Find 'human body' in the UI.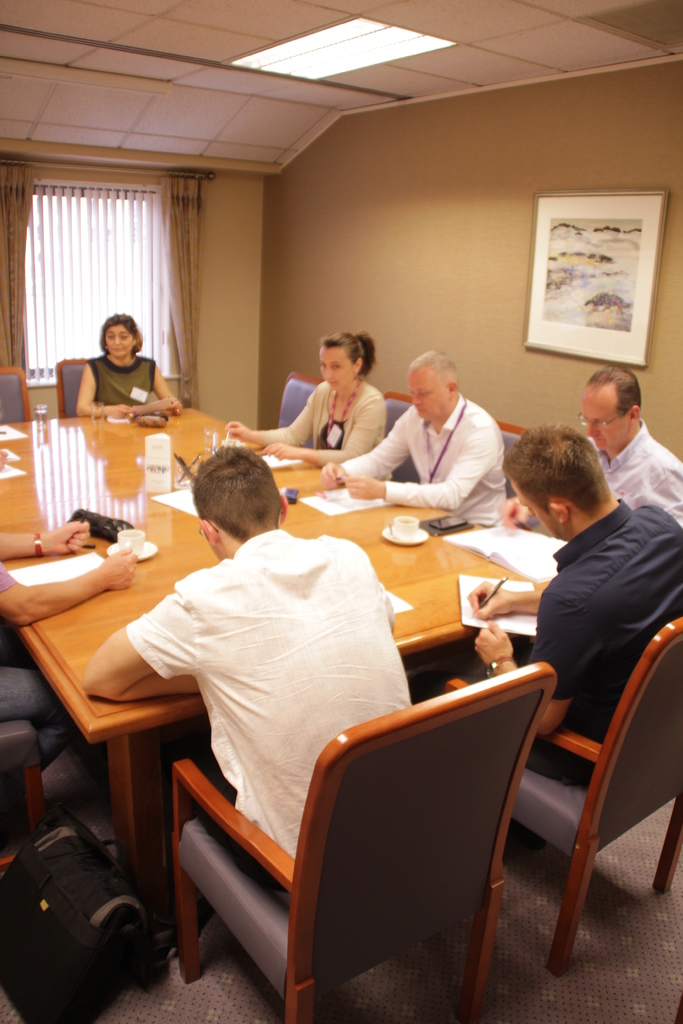
UI element at {"left": 325, "top": 390, "right": 511, "bottom": 522}.
